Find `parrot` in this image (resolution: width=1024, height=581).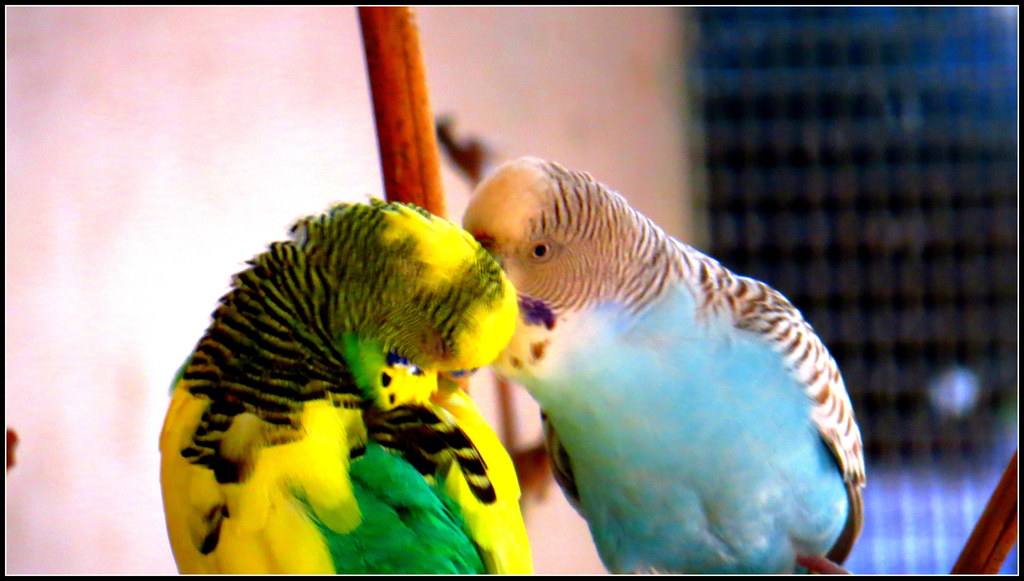
[156,195,509,570].
